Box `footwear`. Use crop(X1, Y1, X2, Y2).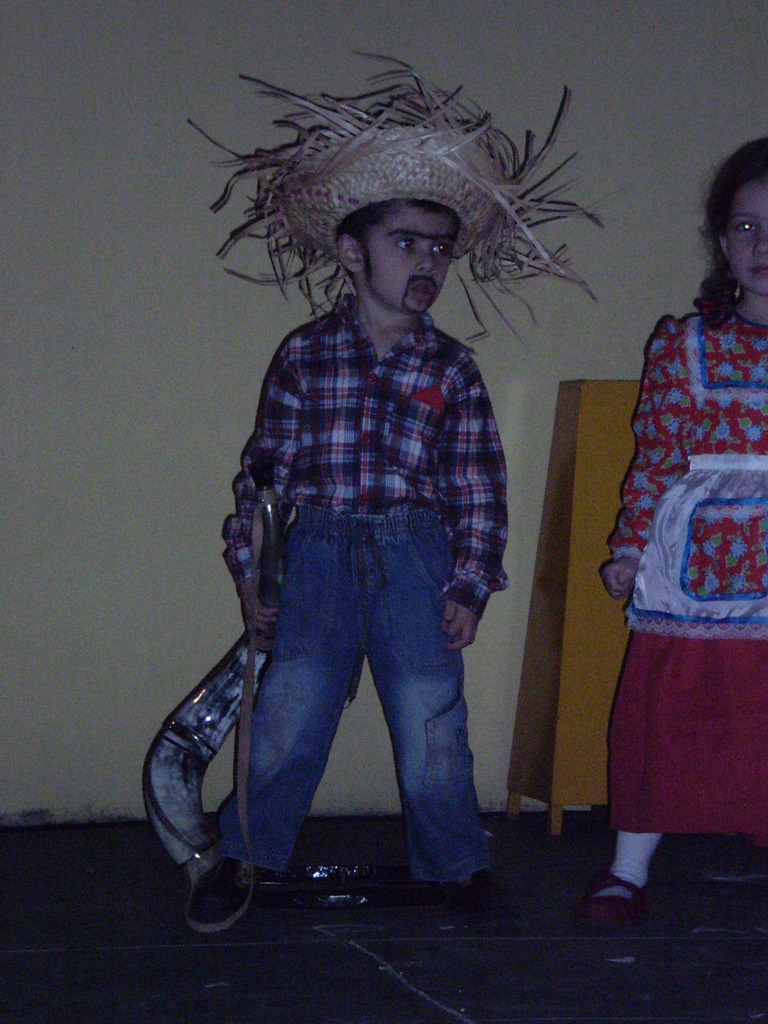
crop(186, 858, 255, 934).
